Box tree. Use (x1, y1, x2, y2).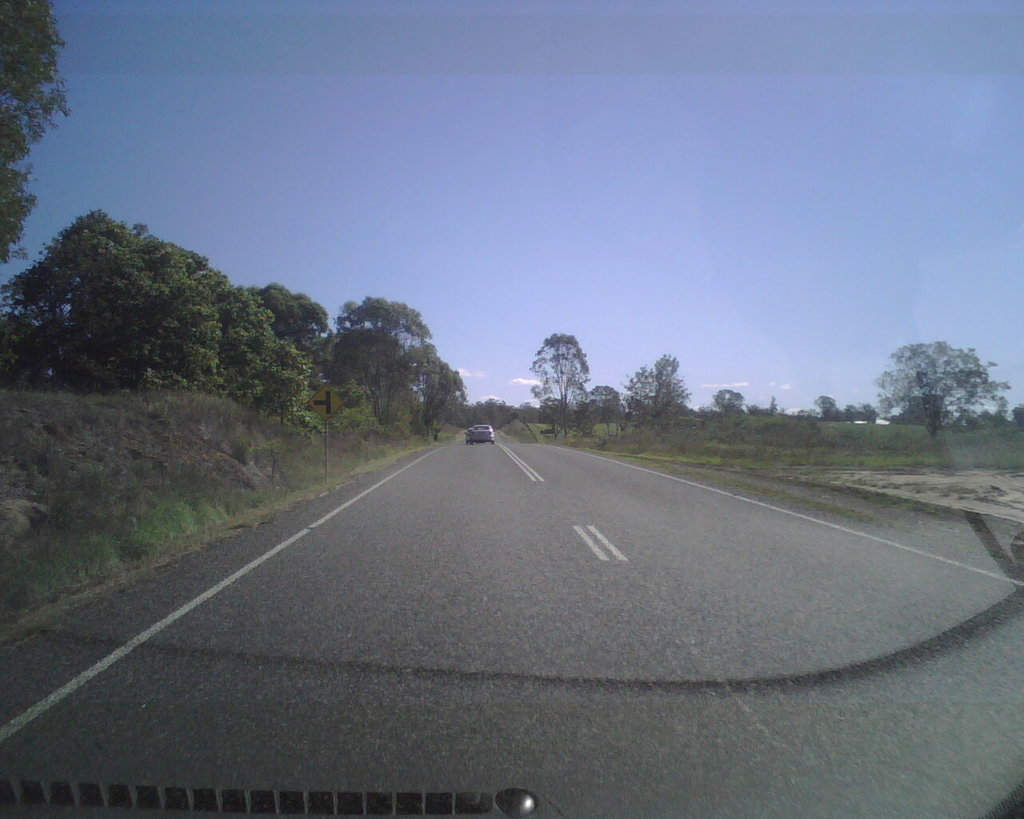
(526, 330, 591, 439).
